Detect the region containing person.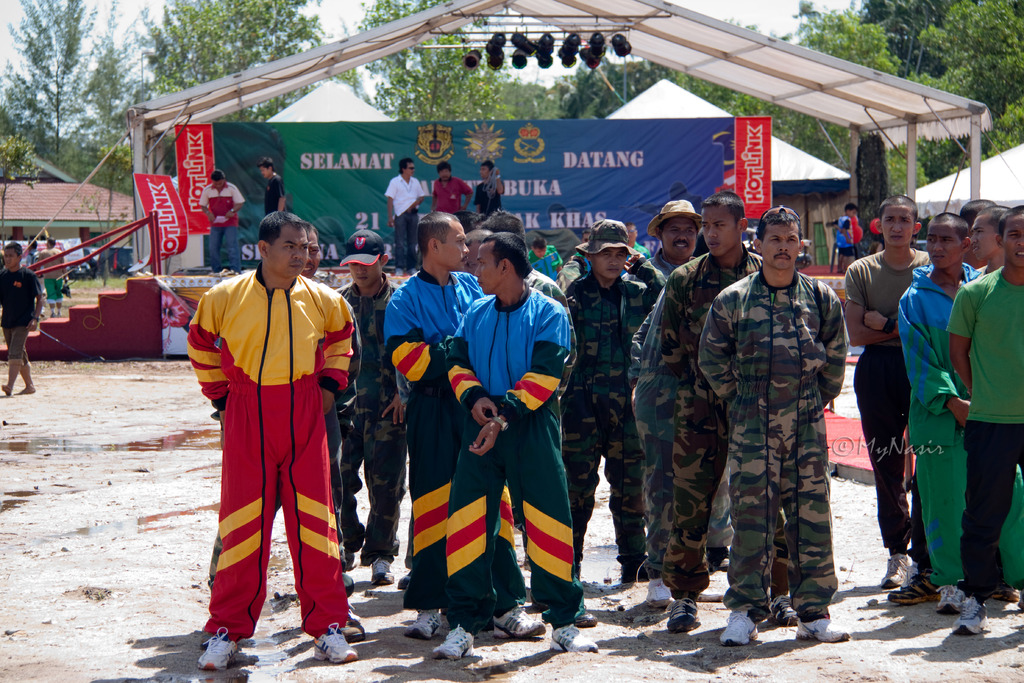
x1=254, y1=157, x2=287, y2=223.
